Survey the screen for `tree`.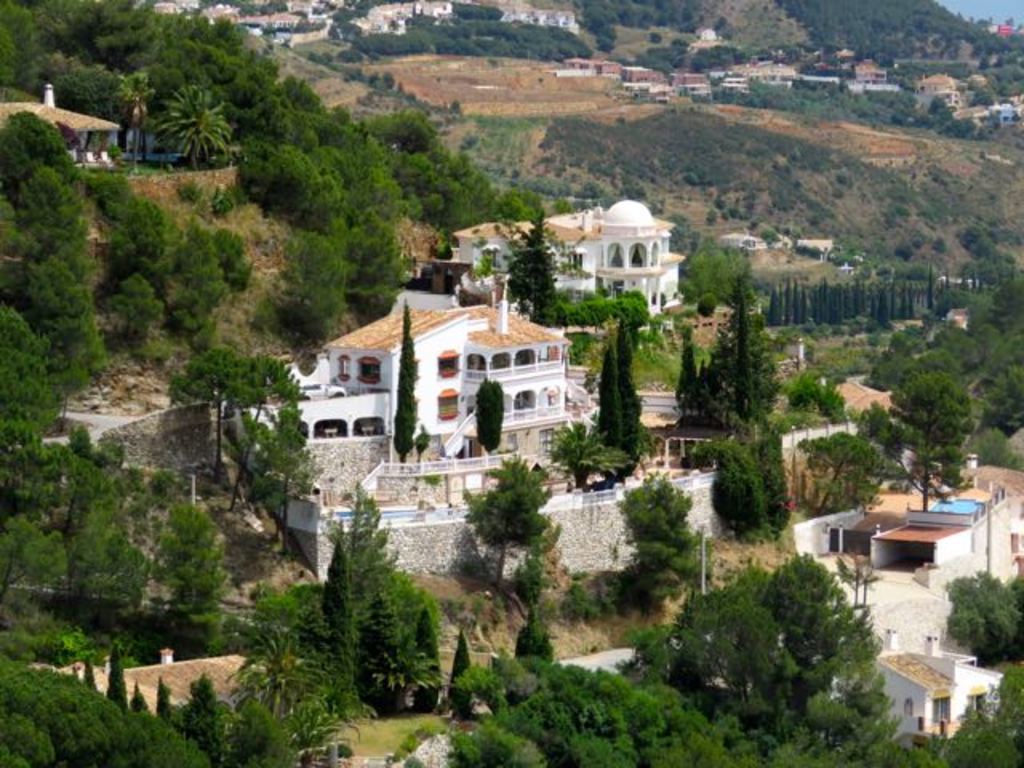
Survey found: {"x1": 251, "y1": 403, "x2": 317, "y2": 557}.
